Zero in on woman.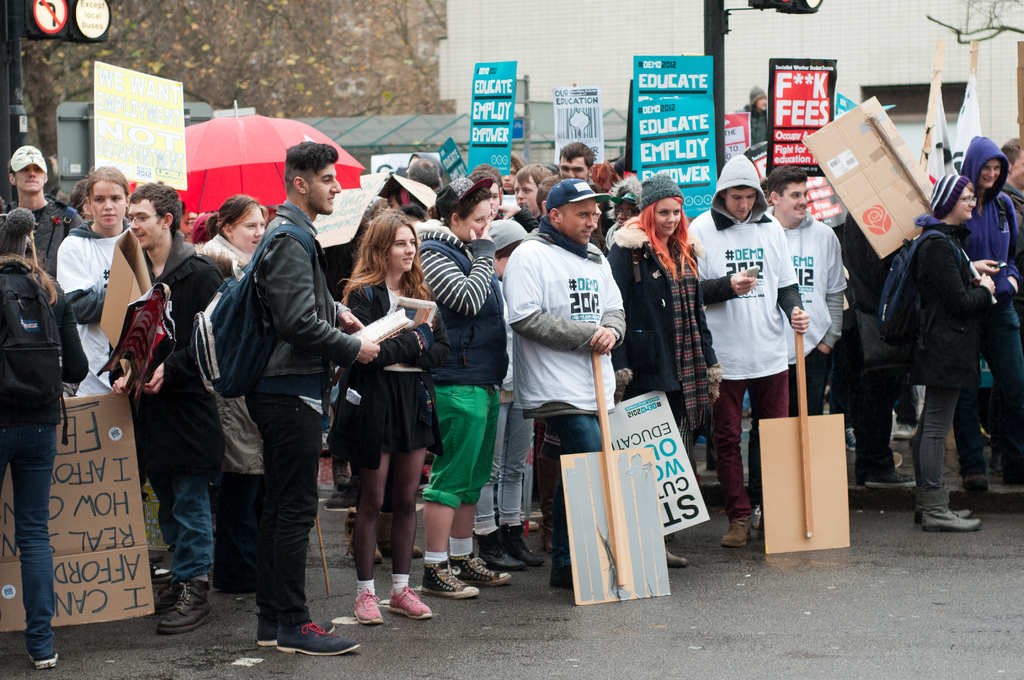
Zeroed in: {"x1": 412, "y1": 179, "x2": 518, "y2": 599}.
